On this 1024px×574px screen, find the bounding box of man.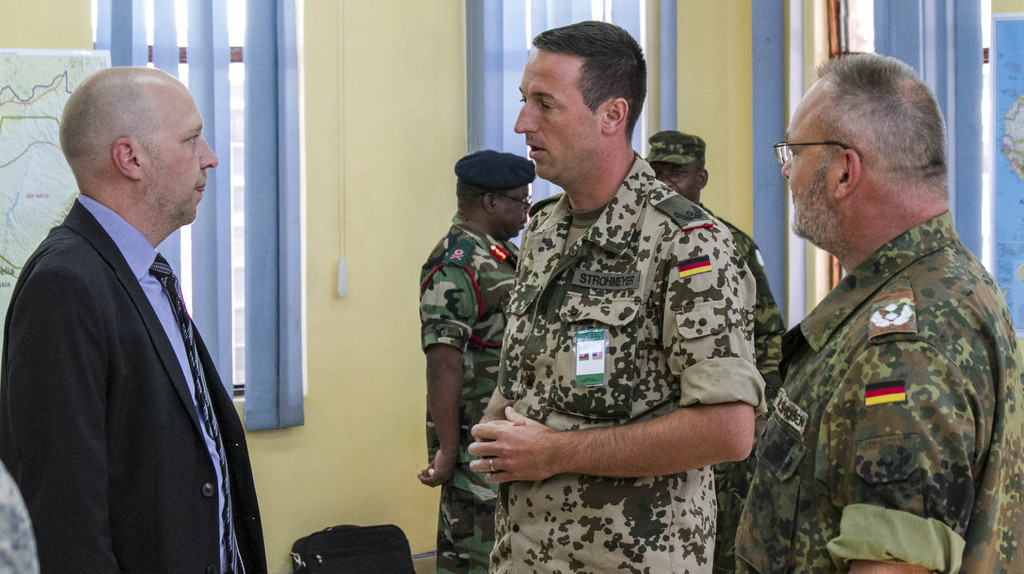
Bounding box: <region>637, 122, 783, 388</region>.
